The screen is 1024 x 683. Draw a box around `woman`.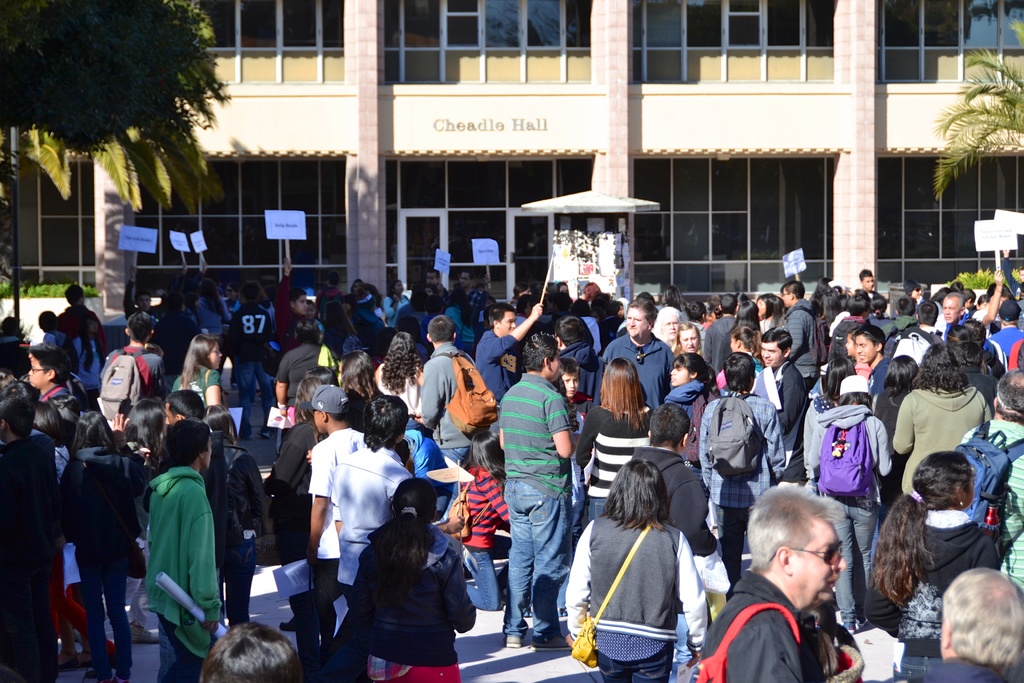
bbox=(872, 355, 917, 519).
